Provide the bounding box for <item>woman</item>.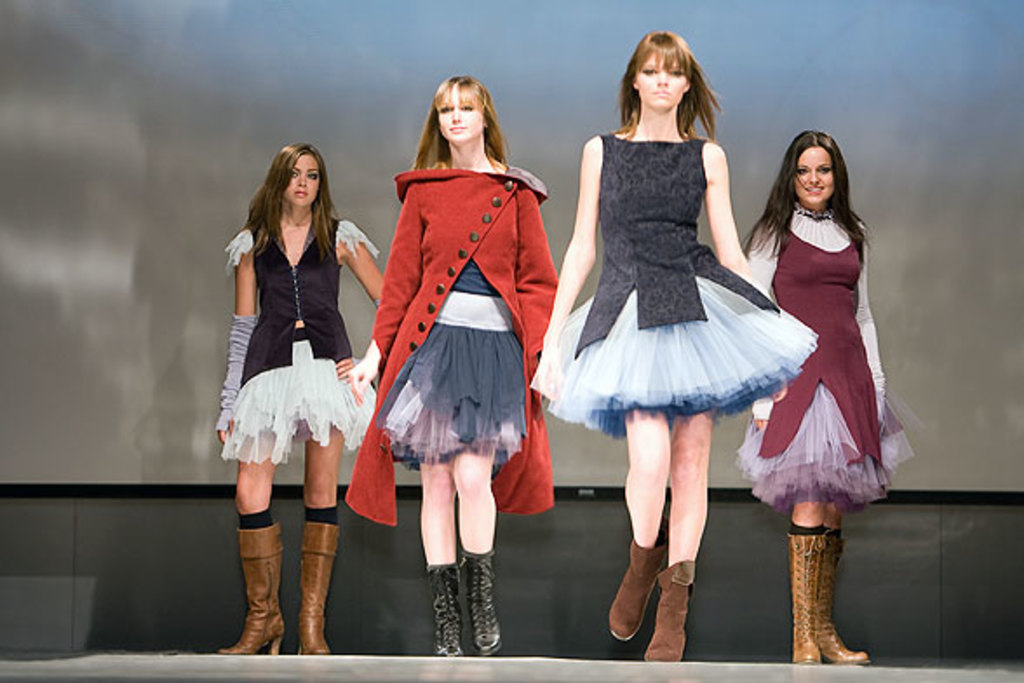
bbox=[535, 28, 819, 660].
